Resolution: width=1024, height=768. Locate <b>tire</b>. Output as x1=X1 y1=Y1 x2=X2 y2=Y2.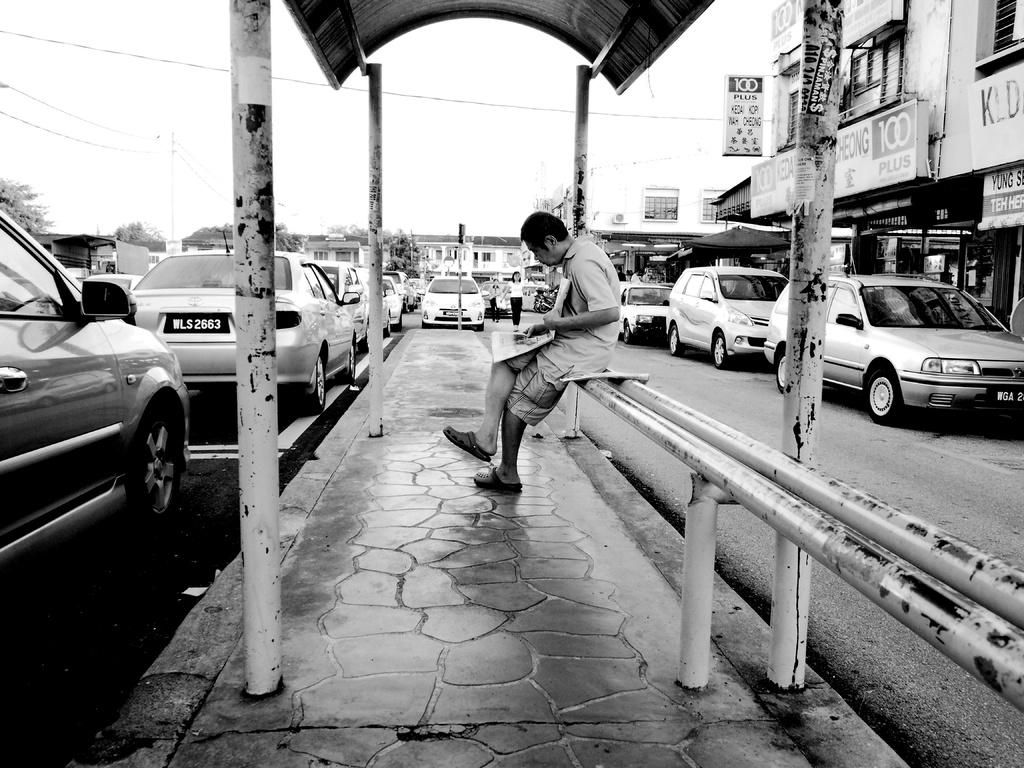
x1=774 y1=346 x2=792 y2=395.
